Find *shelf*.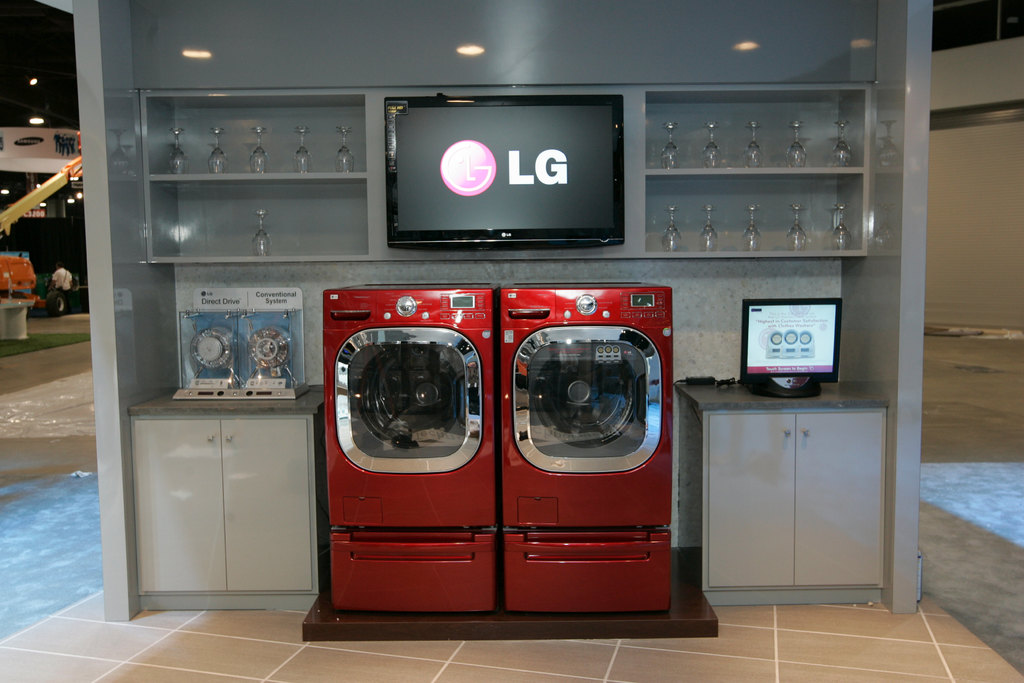
x1=122 y1=77 x2=371 y2=607.
